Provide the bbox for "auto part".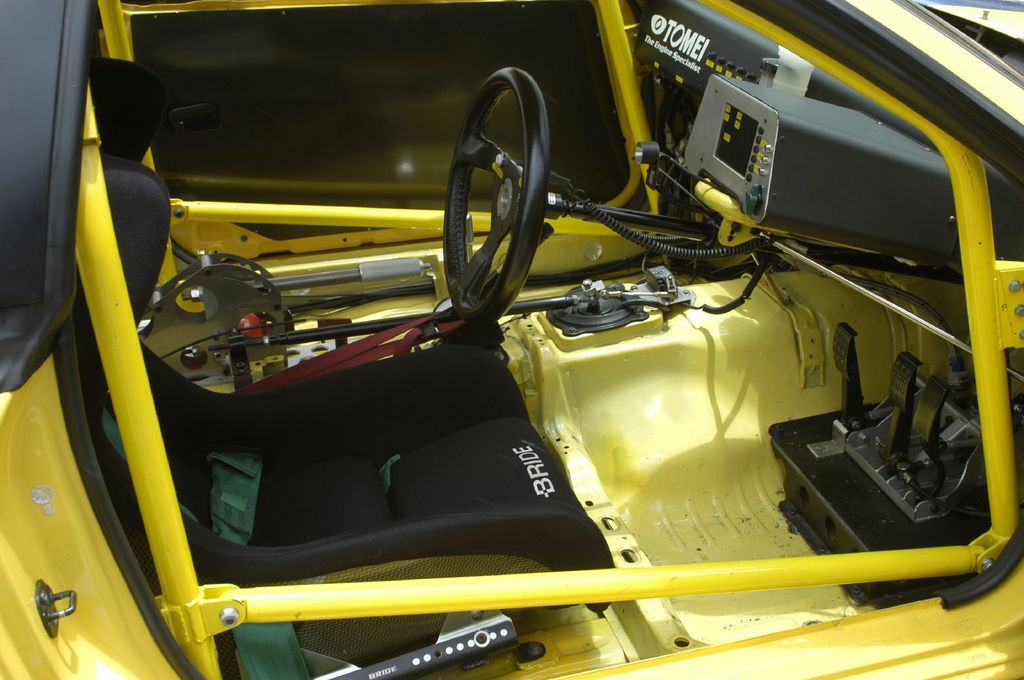
select_region(436, 65, 776, 333).
